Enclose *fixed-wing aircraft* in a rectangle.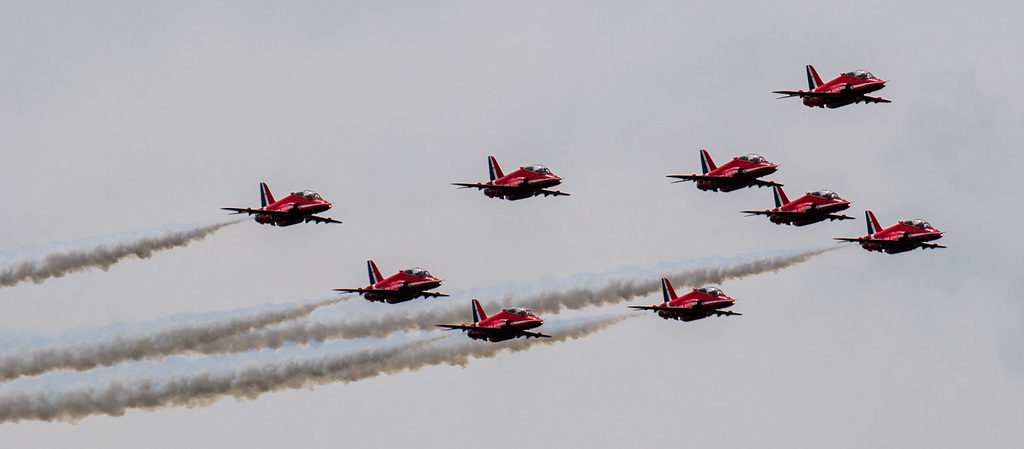
left=840, top=209, right=945, bottom=255.
